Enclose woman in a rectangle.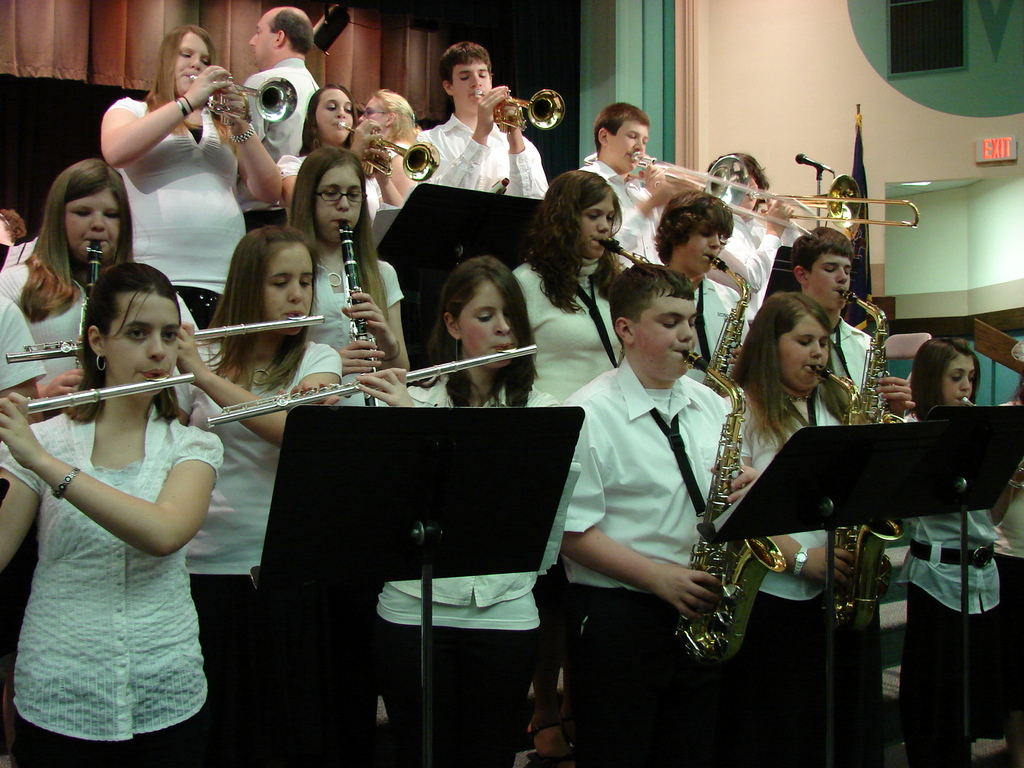
left=281, top=81, right=379, bottom=229.
